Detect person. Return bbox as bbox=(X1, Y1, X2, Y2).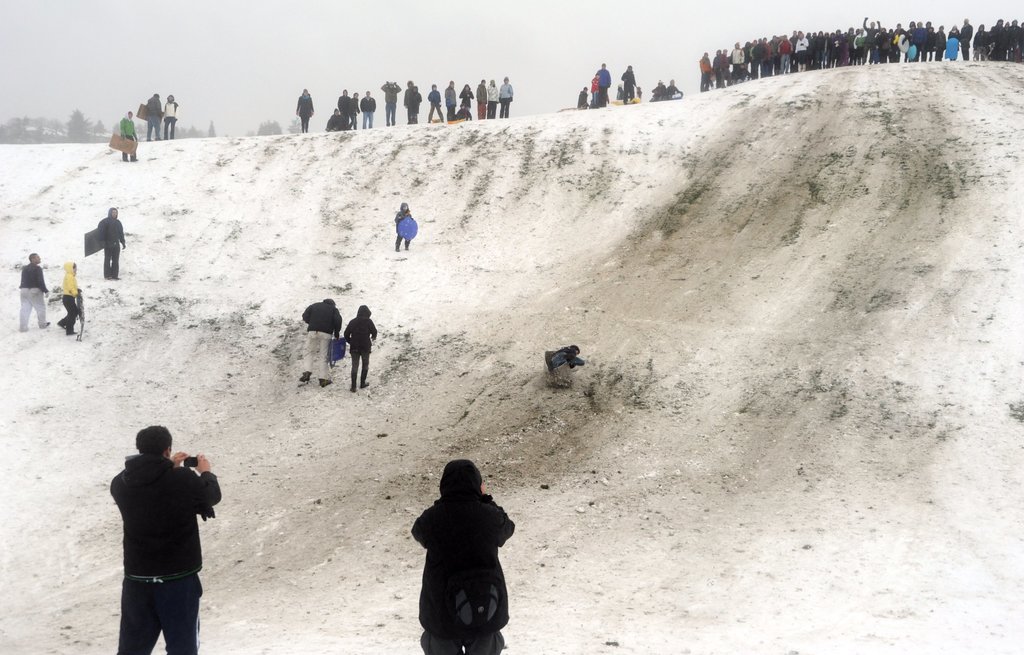
bbox=(291, 87, 316, 131).
